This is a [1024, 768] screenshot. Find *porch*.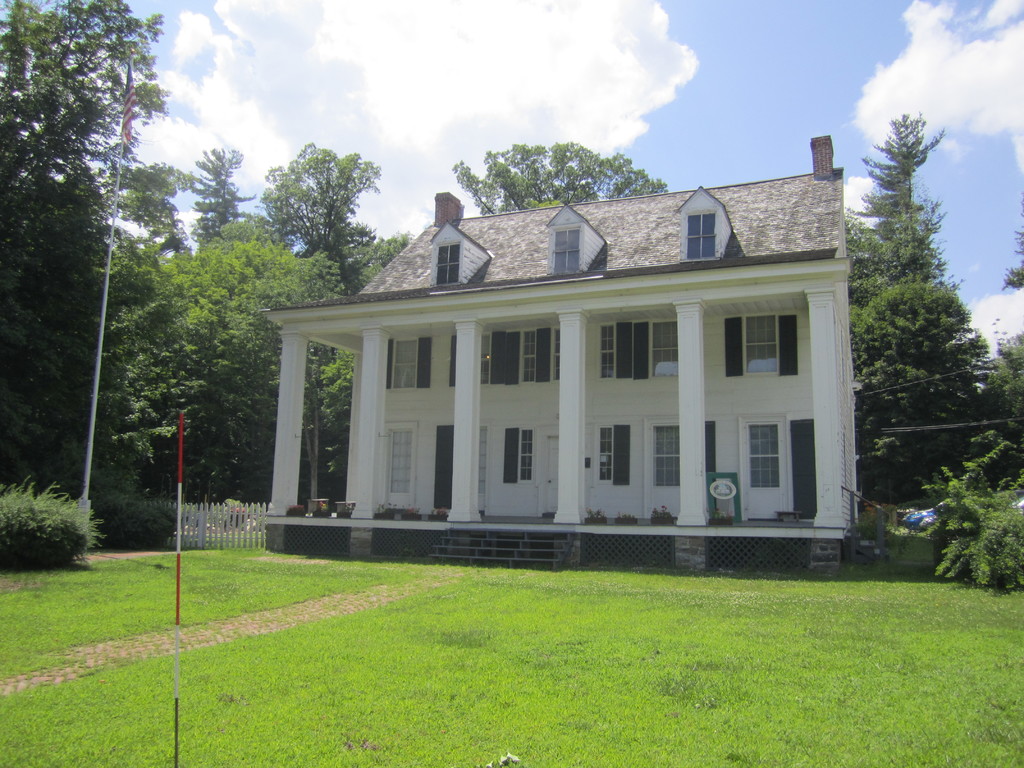
Bounding box: <bbox>263, 515, 854, 570</bbox>.
